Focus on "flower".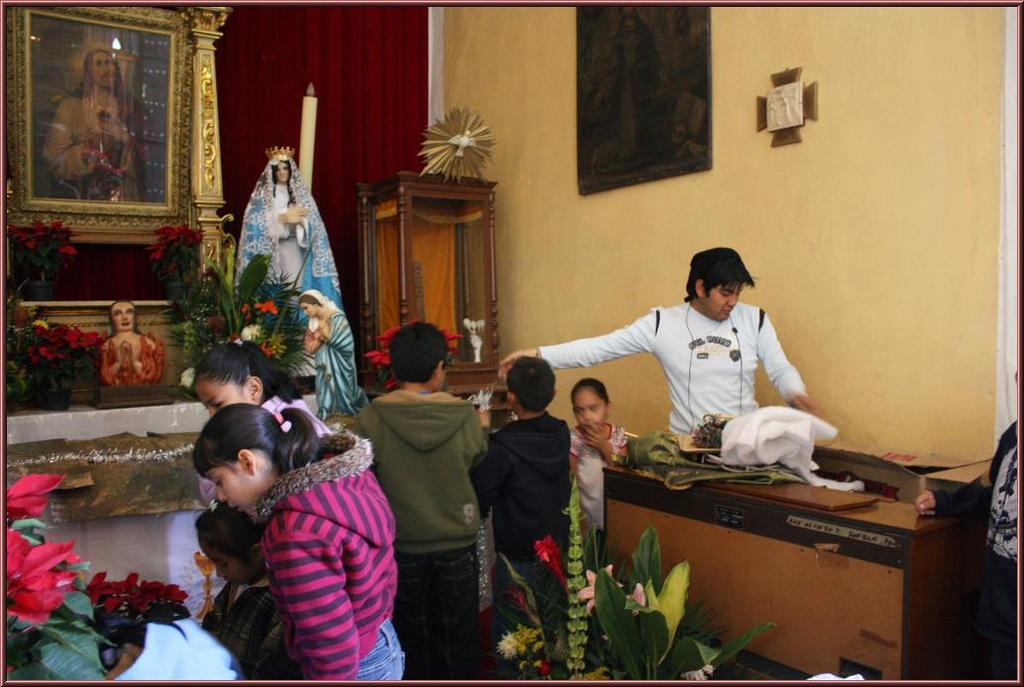
Focused at {"left": 628, "top": 580, "right": 656, "bottom": 615}.
